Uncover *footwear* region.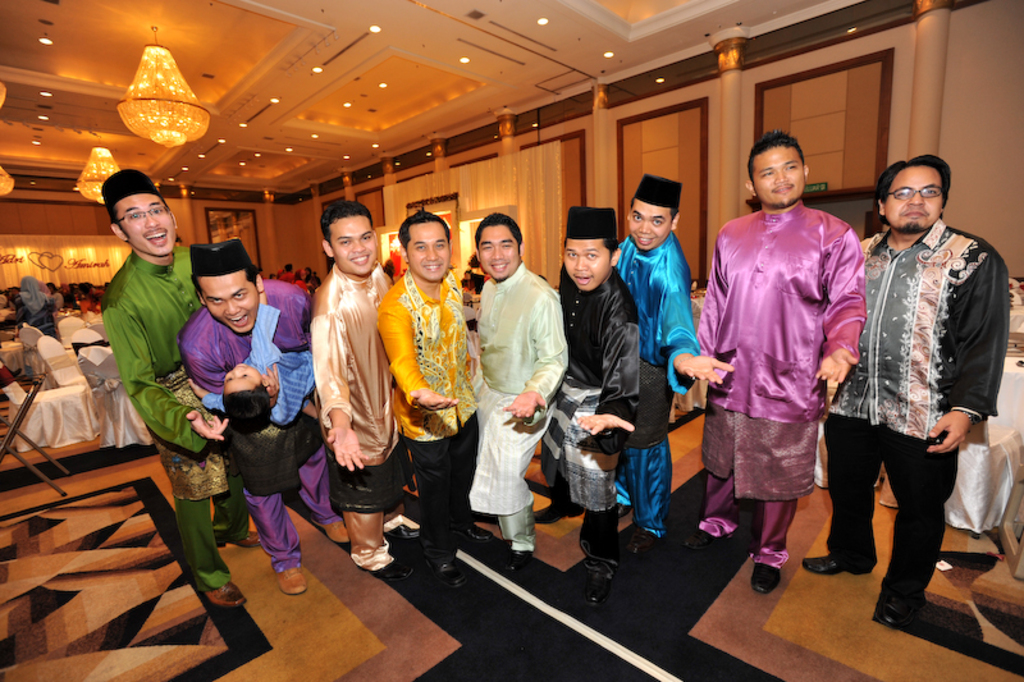
Uncovered: rect(436, 560, 467, 586).
